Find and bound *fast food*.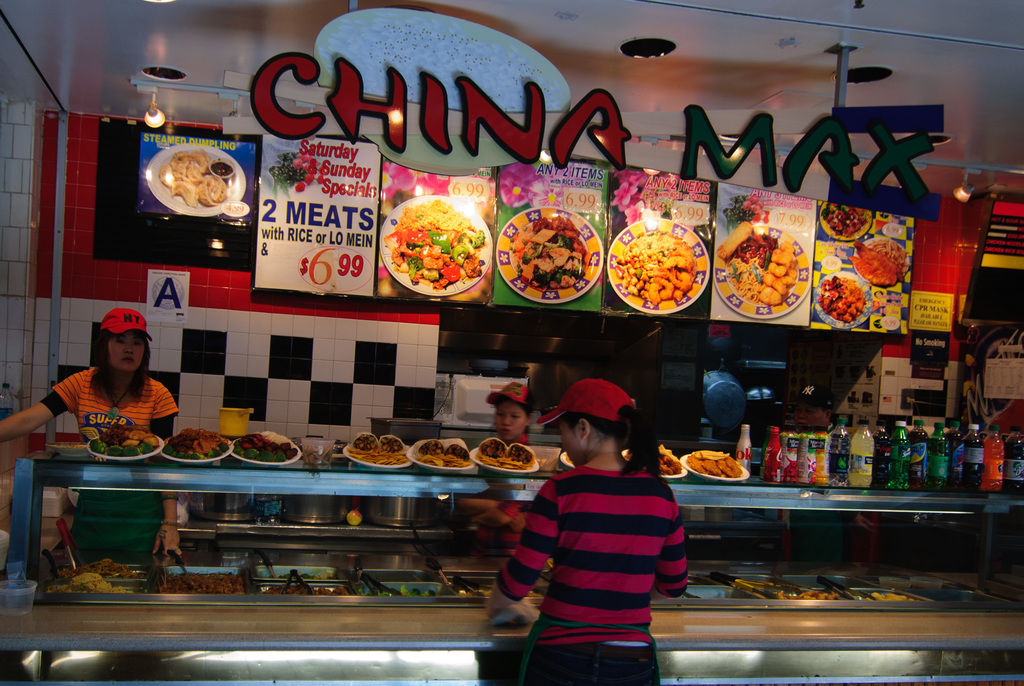
Bound: locate(262, 577, 341, 592).
